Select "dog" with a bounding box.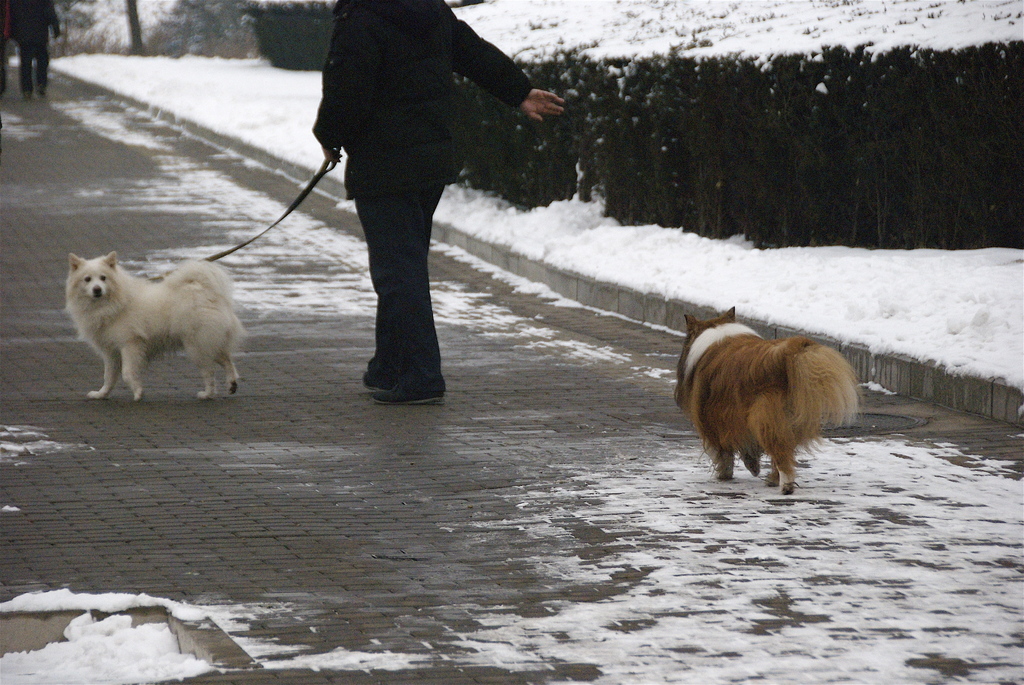
crop(670, 306, 866, 494).
